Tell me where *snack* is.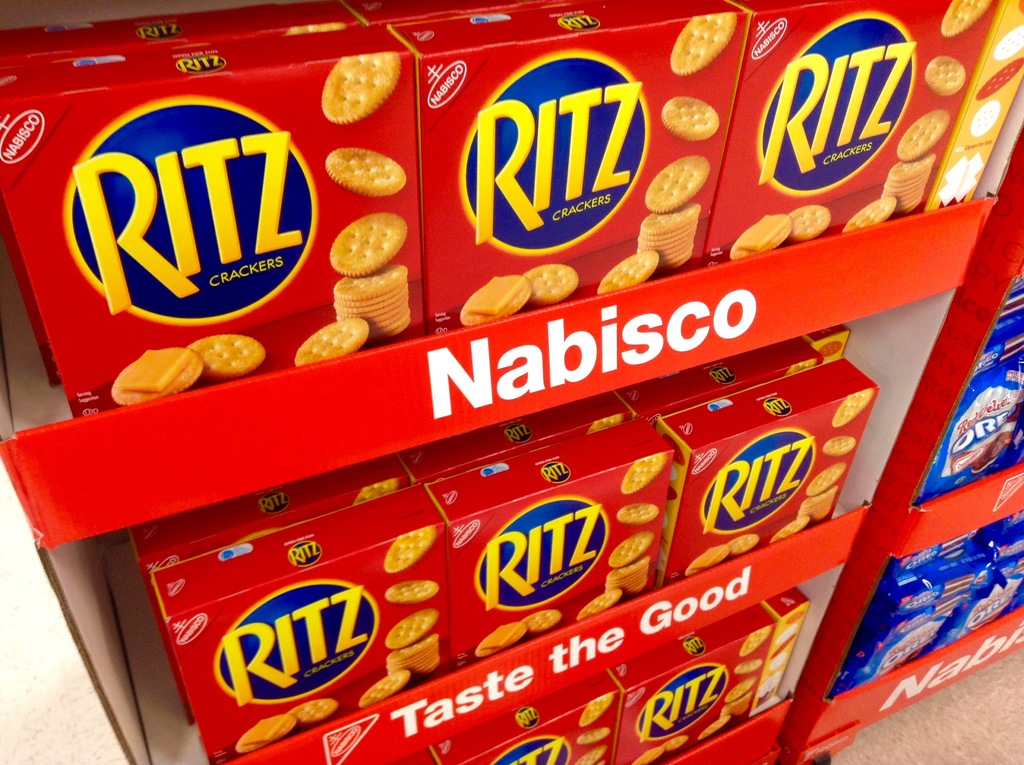
*snack* is at l=627, t=503, r=660, b=527.
